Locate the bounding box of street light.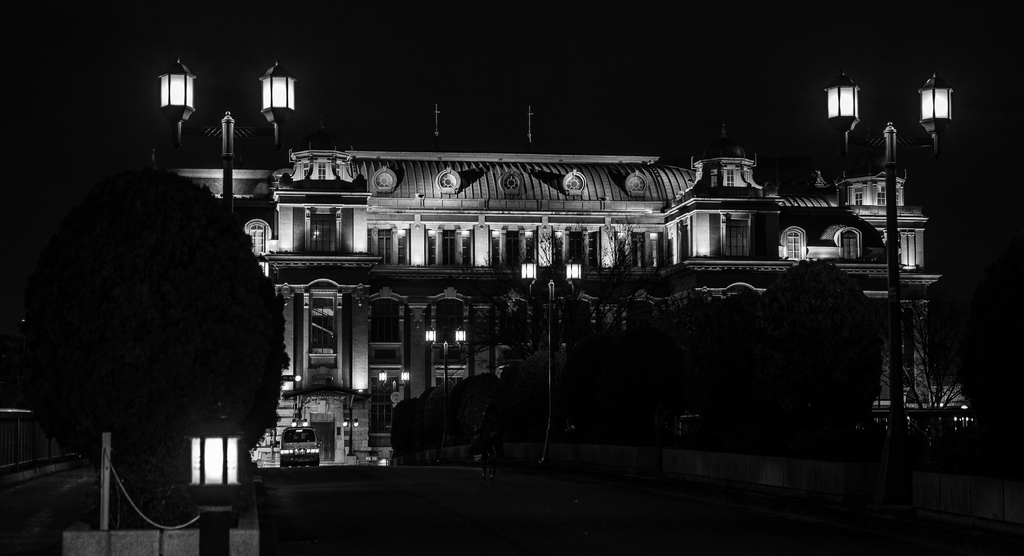
Bounding box: select_region(180, 400, 256, 555).
